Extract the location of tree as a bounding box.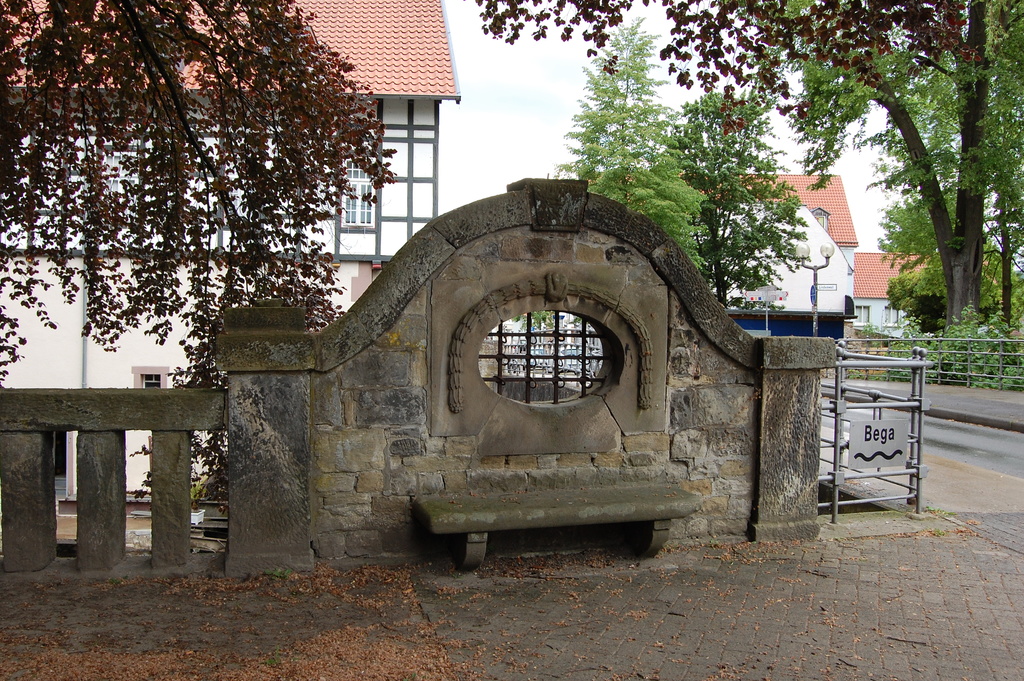
x1=0, y1=0, x2=396, y2=413.
